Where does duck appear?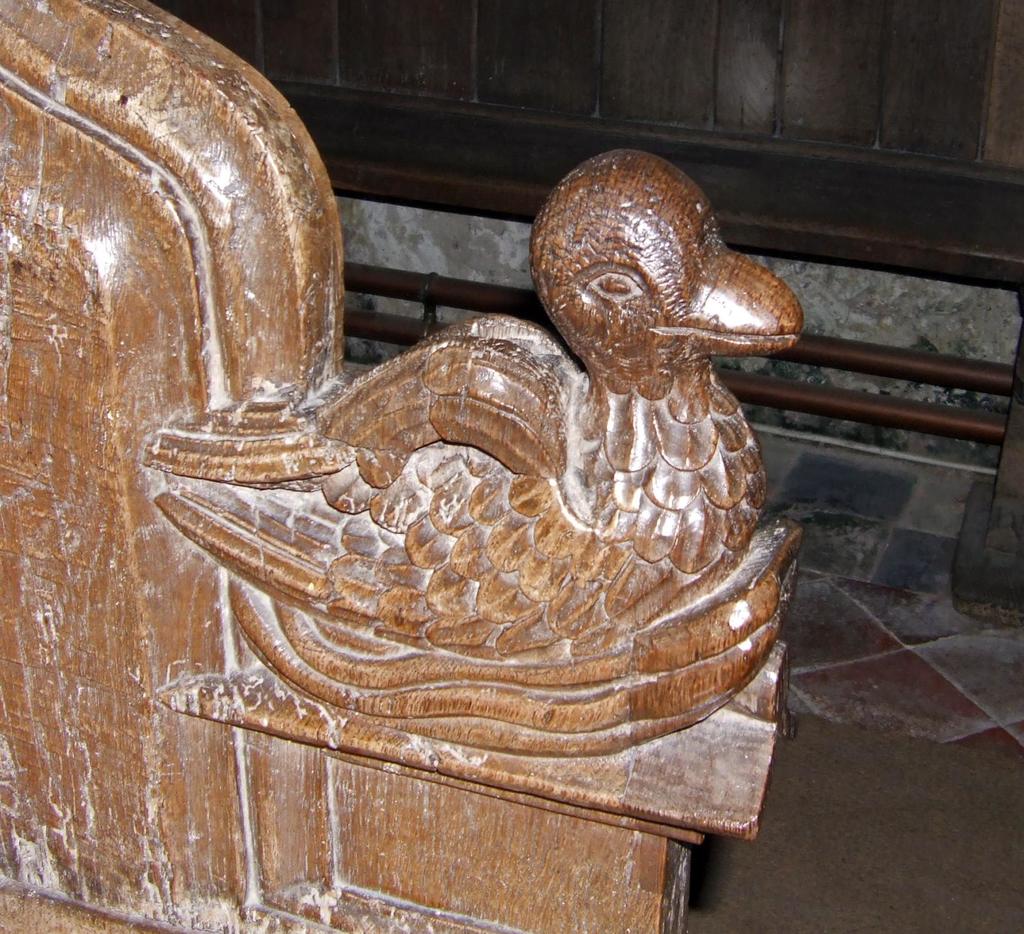
Appears at 168, 174, 843, 727.
